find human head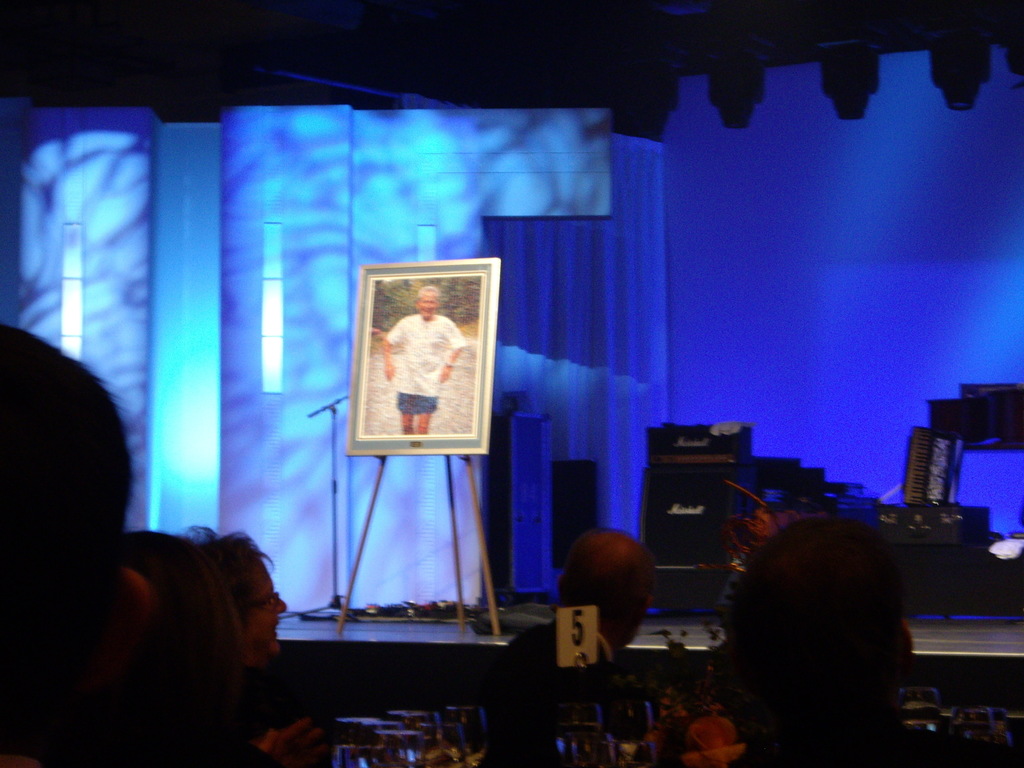
box=[548, 529, 661, 653]
